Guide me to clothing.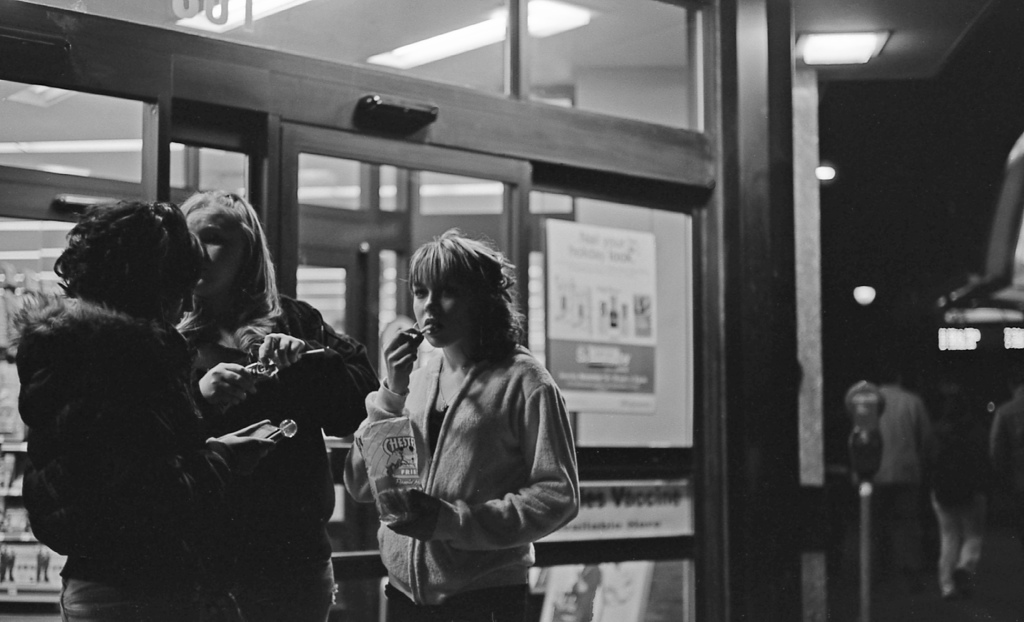
Guidance: x1=180, y1=290, x2=374, y2=621.
